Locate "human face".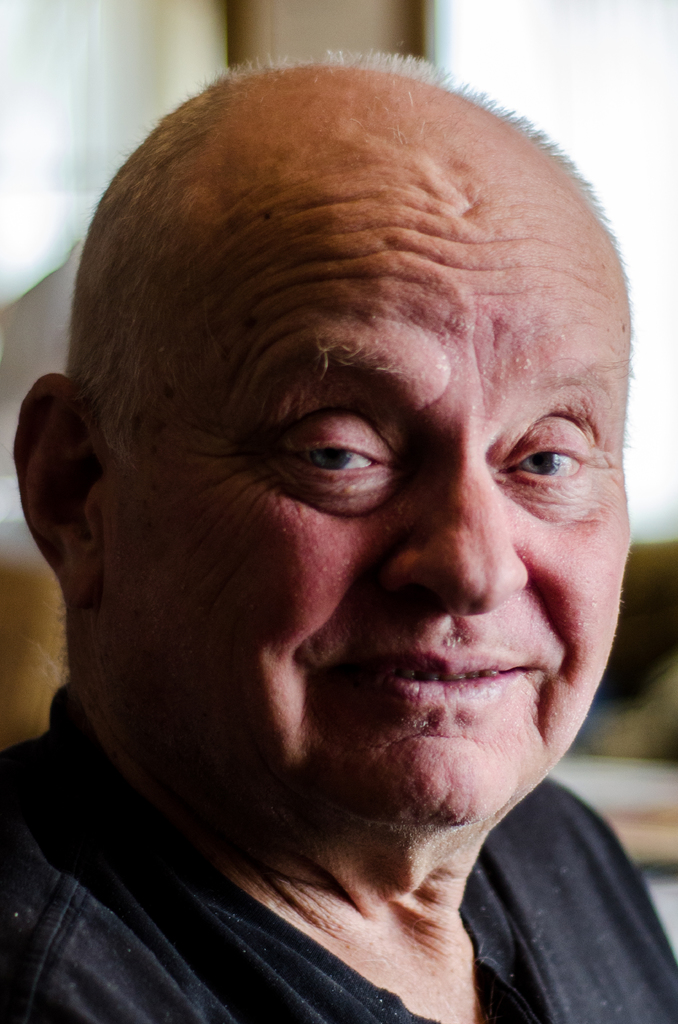
Bounding box: x1=114, y1=148, x2=642, y2=837.
